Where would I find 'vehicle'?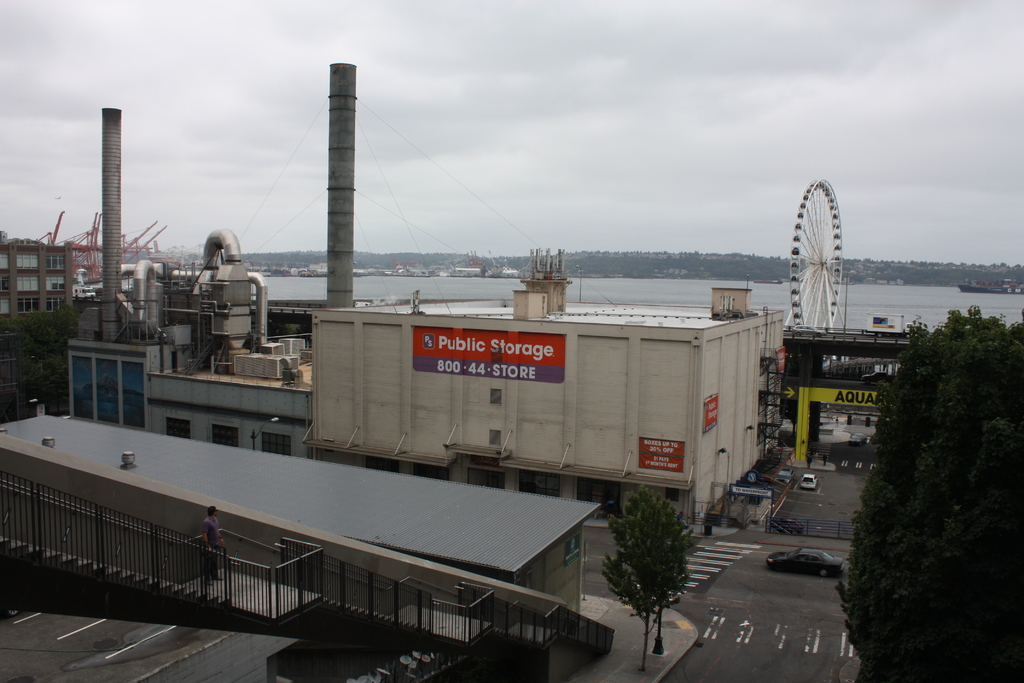
At l=960, t=282, r=1018, b=295.
